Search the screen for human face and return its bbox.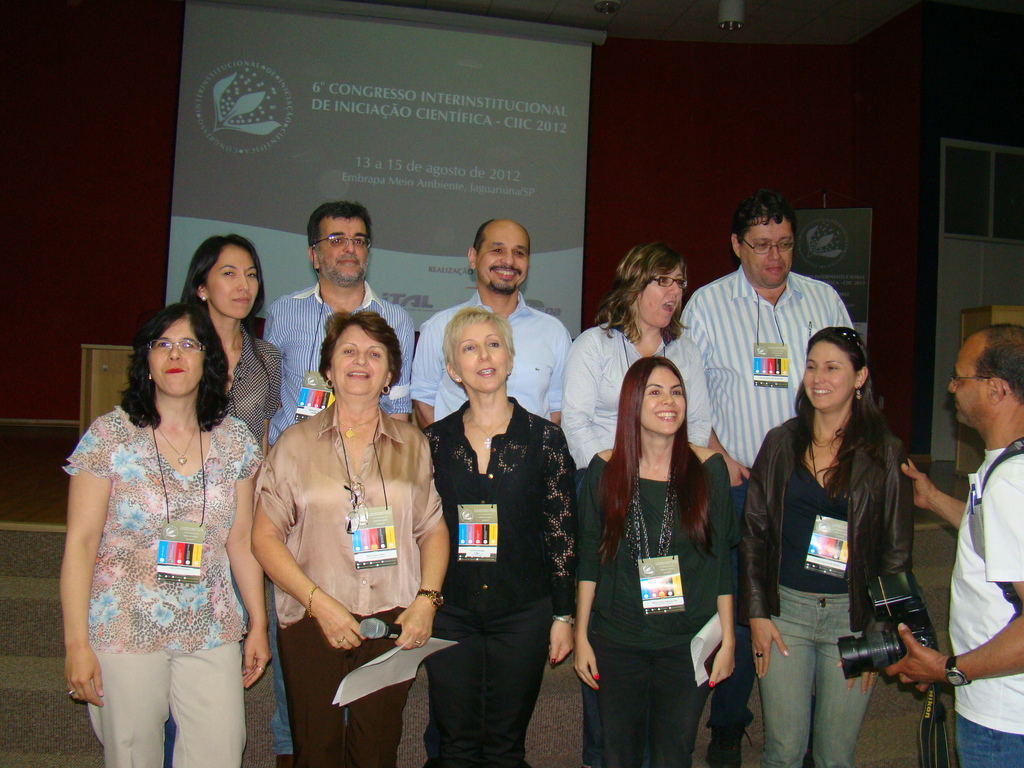
Found: bbox=(330, 327, 392, 390).
